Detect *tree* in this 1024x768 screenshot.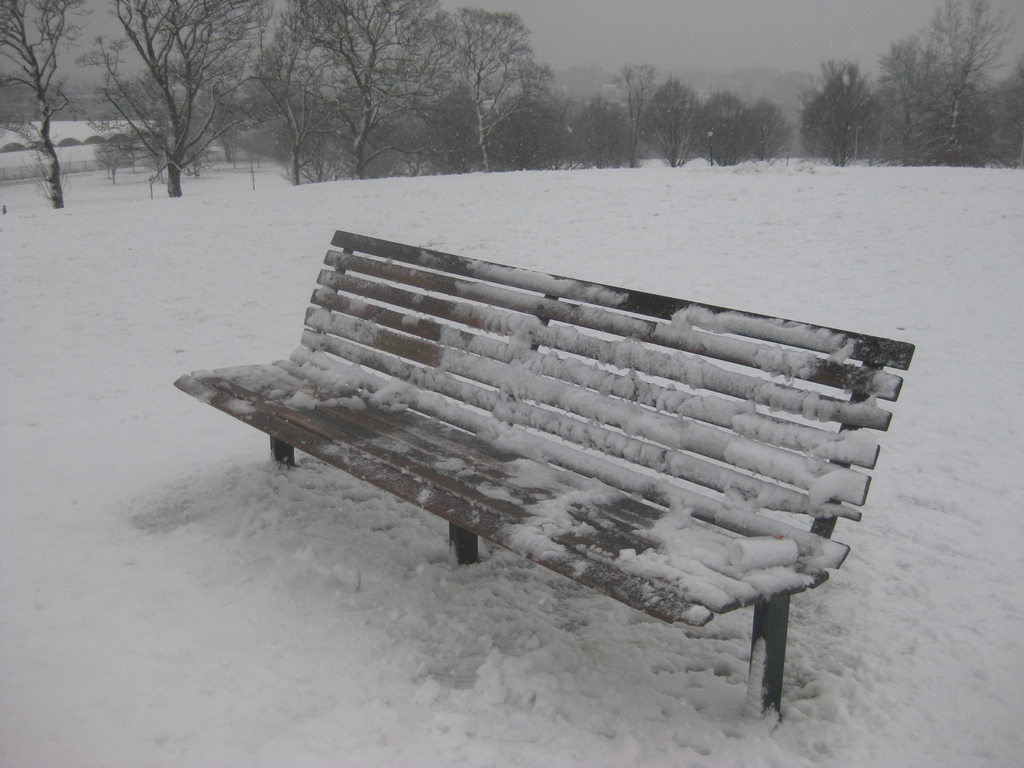
Detection: BBox(292, 0, 445, 180).
